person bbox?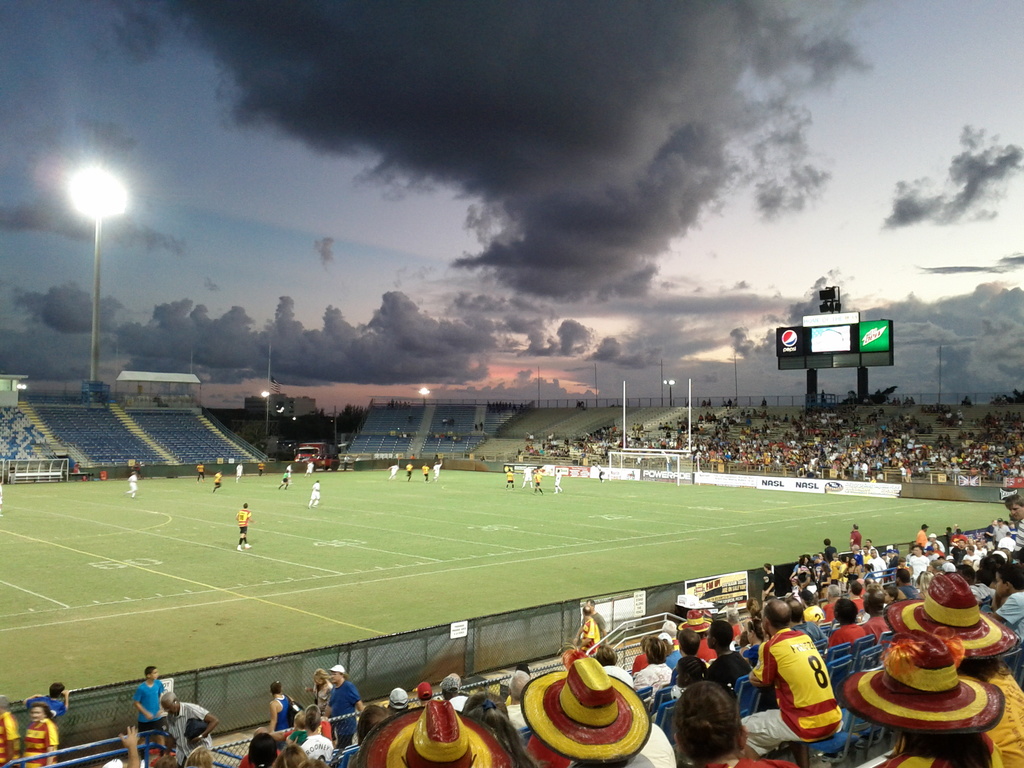
bbox=[406, 463, 413, 482]
